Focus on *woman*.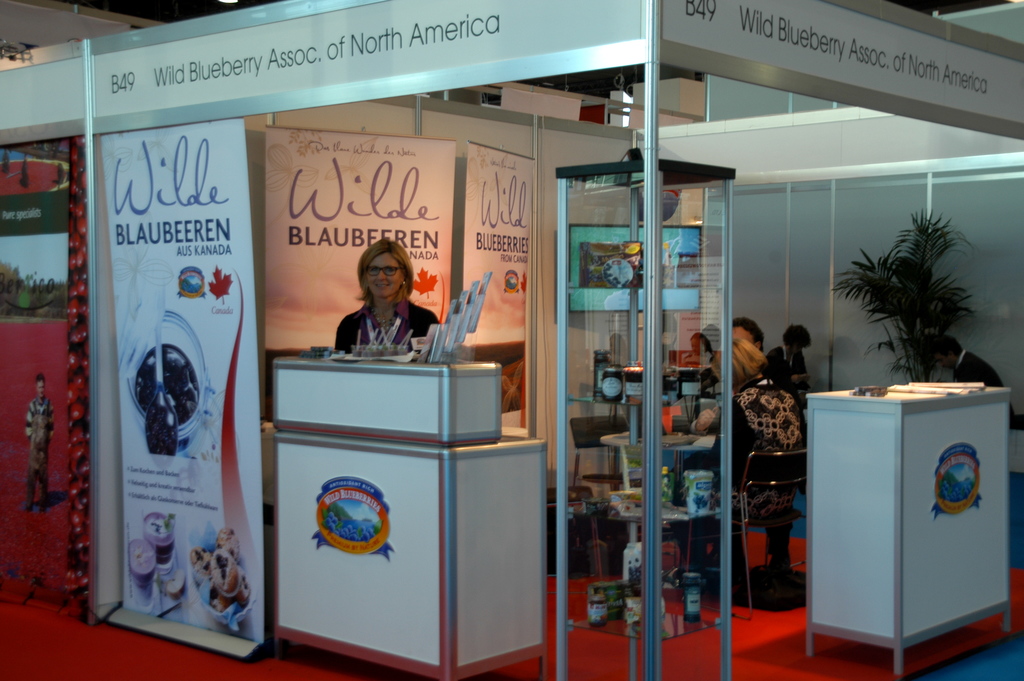
Focused at (x1=673, y1=340, x2=810, y2=583).
